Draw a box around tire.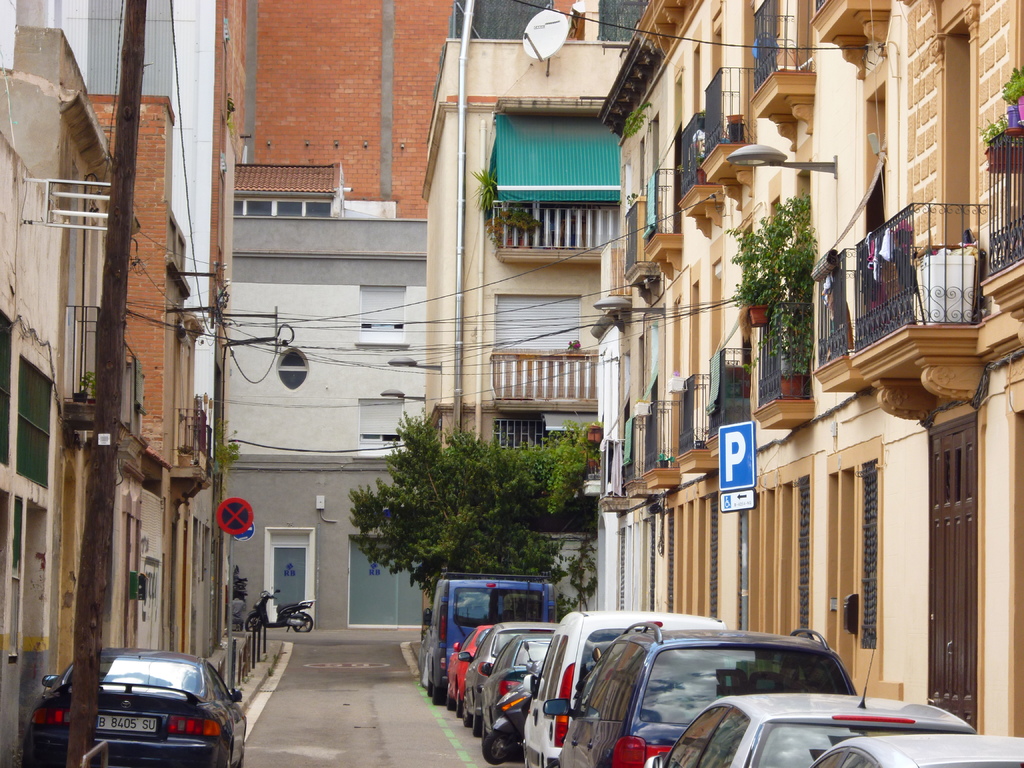
<bbox>459, 700, 471, 728</bbox>.
